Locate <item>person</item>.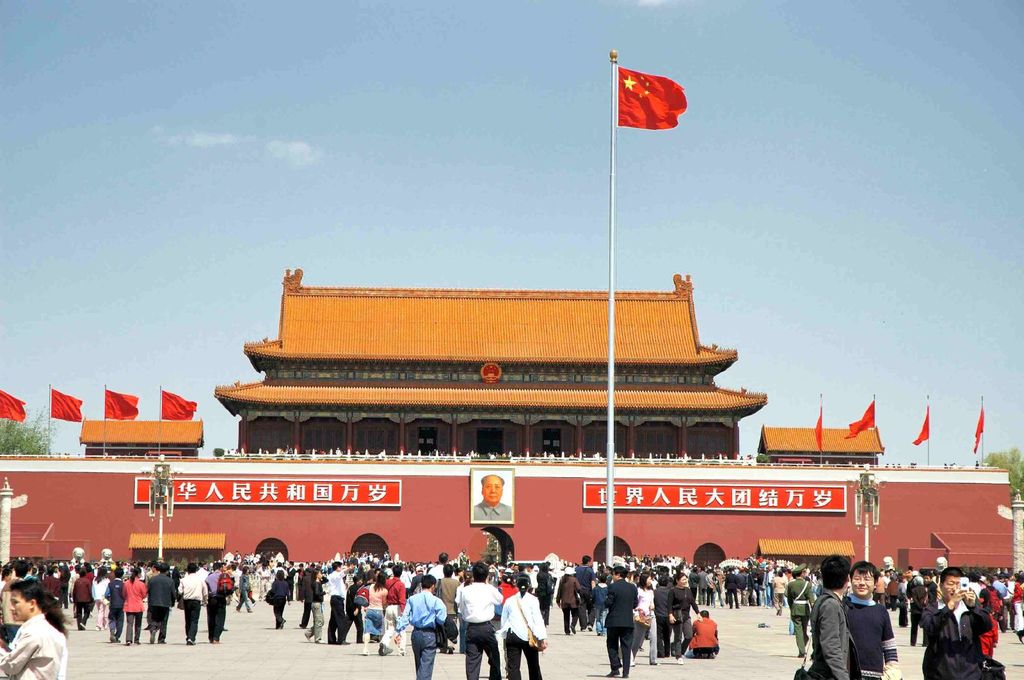
Bounding box: [left=804, top=550, right=848, bottom=679].
